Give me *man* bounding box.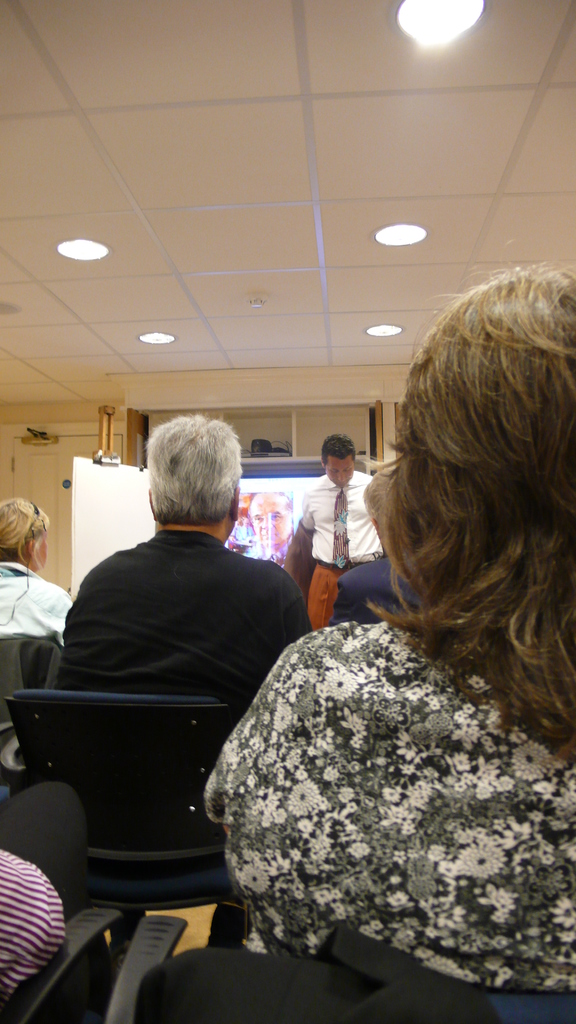
box=[47, 401, 314, 972].
